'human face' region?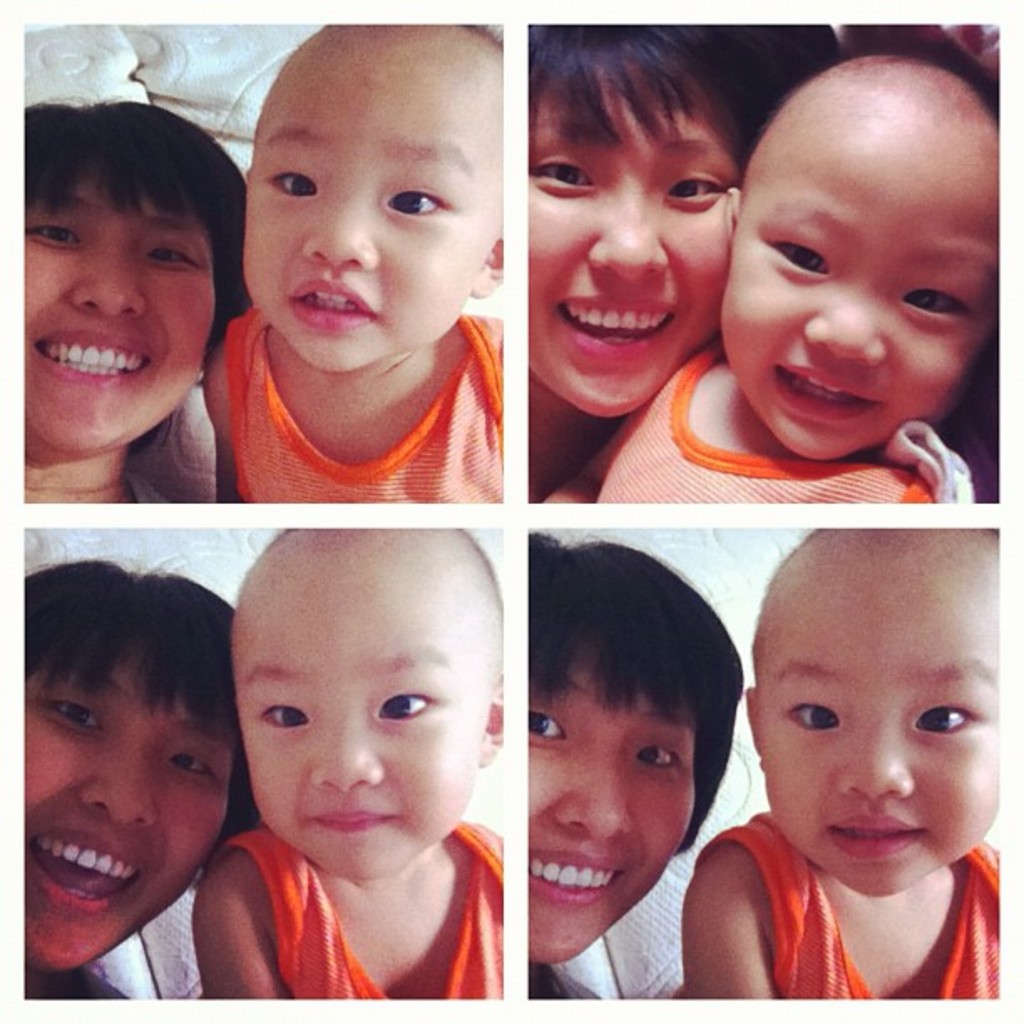
left=239, top=20, right=500, bottom=375
